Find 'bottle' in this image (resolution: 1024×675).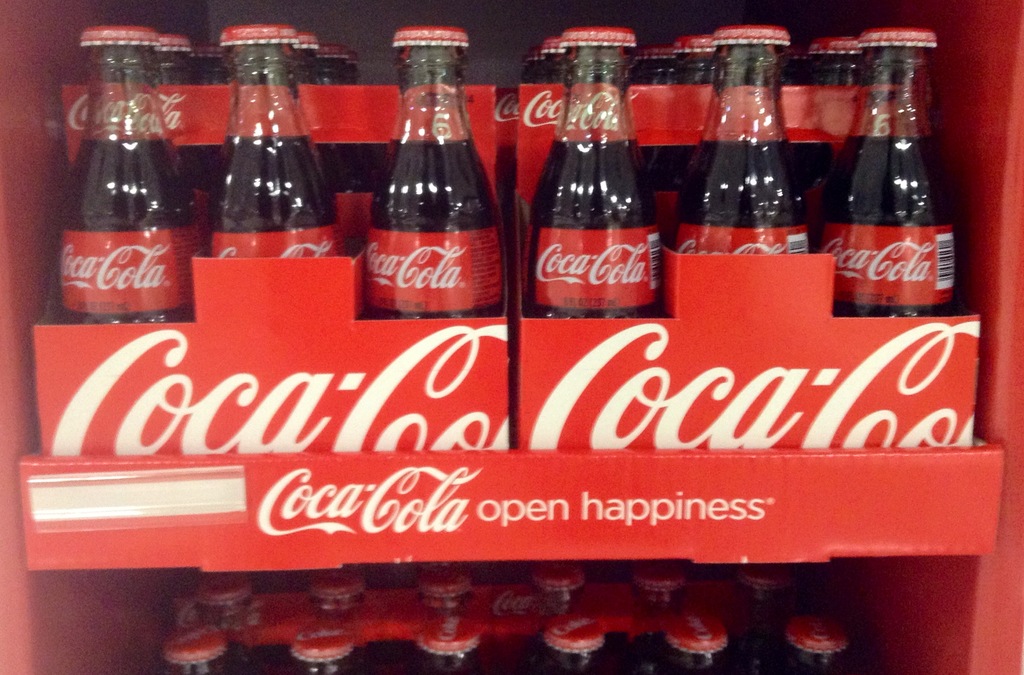
x1=195 y1=566 x2=254 y2=631.
